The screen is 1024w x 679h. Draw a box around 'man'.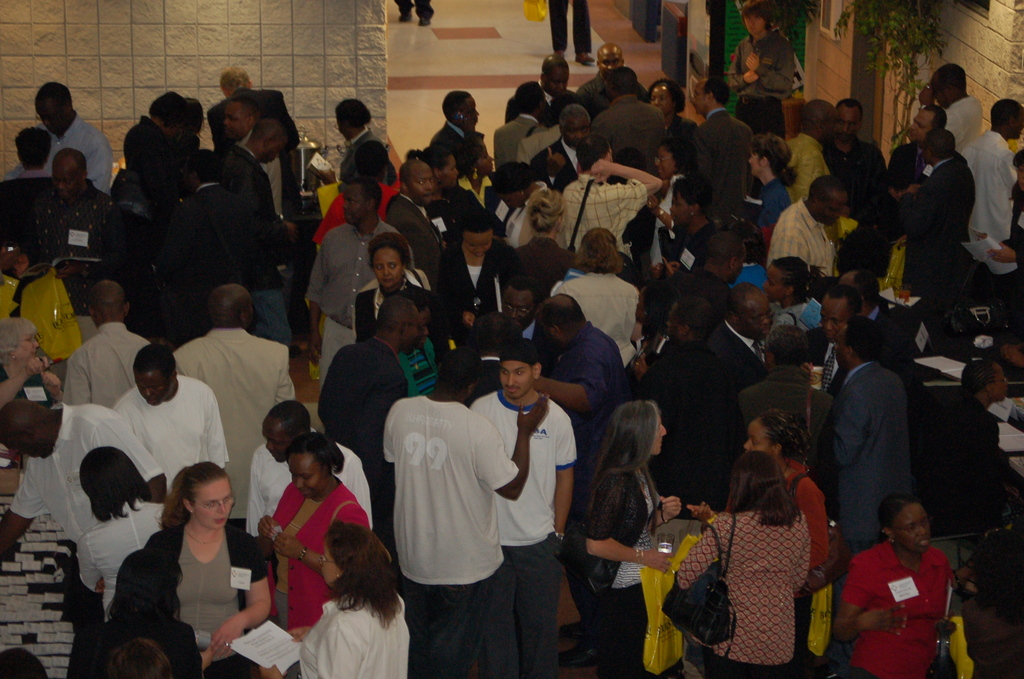
bbox=(9, 149, 122, 315).
